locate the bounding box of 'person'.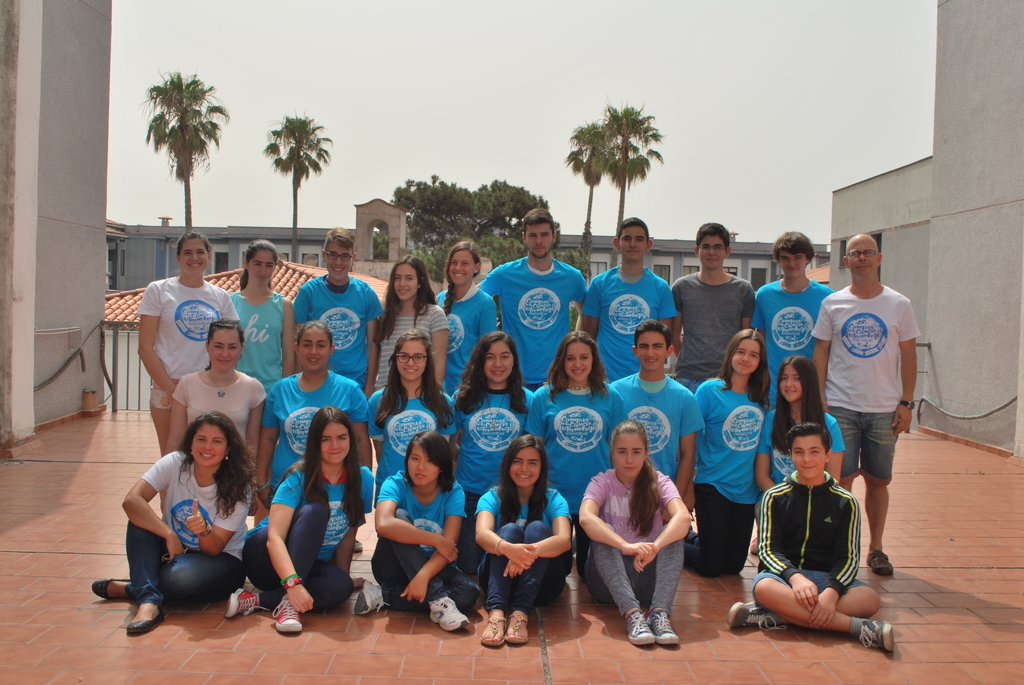
Bounding box: detection(477, 207, 588, 395).
